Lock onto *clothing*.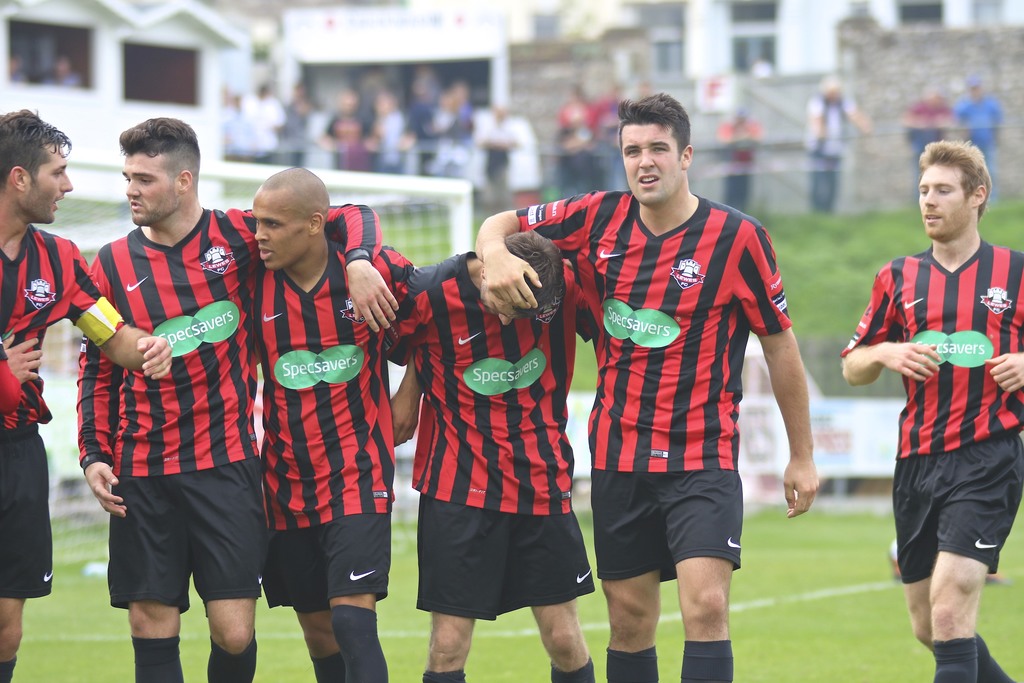
Locked: detection(407, 222, 591, 623).
